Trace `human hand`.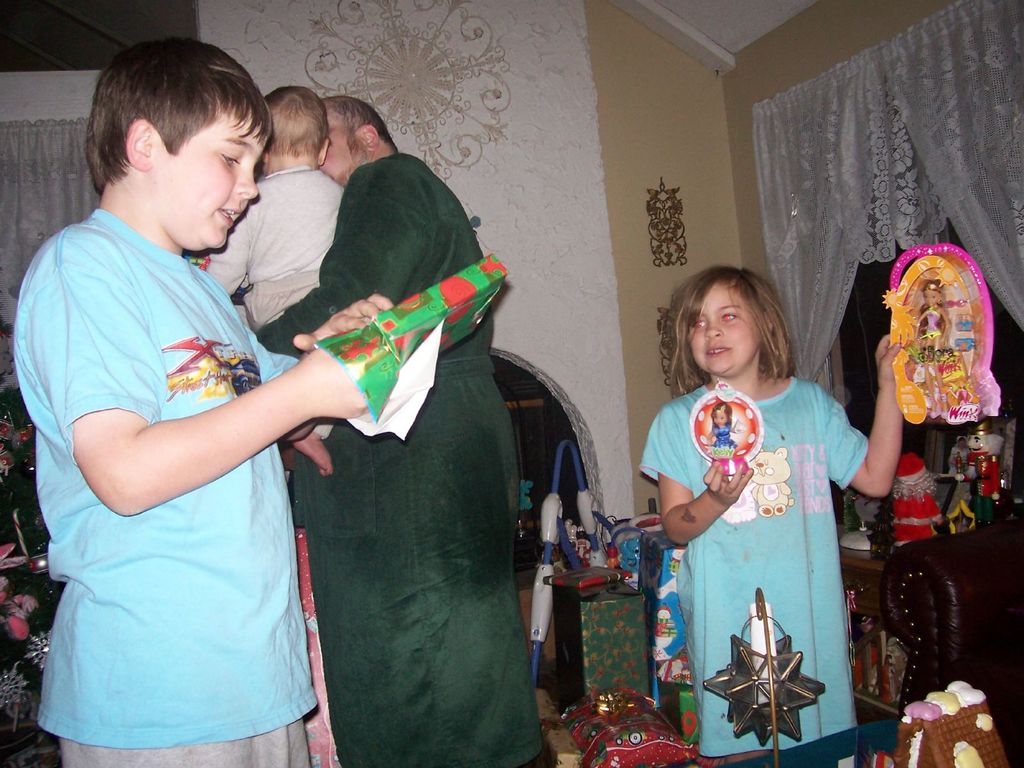
Traced to left=874, top=330, right=902, bottom=387.
